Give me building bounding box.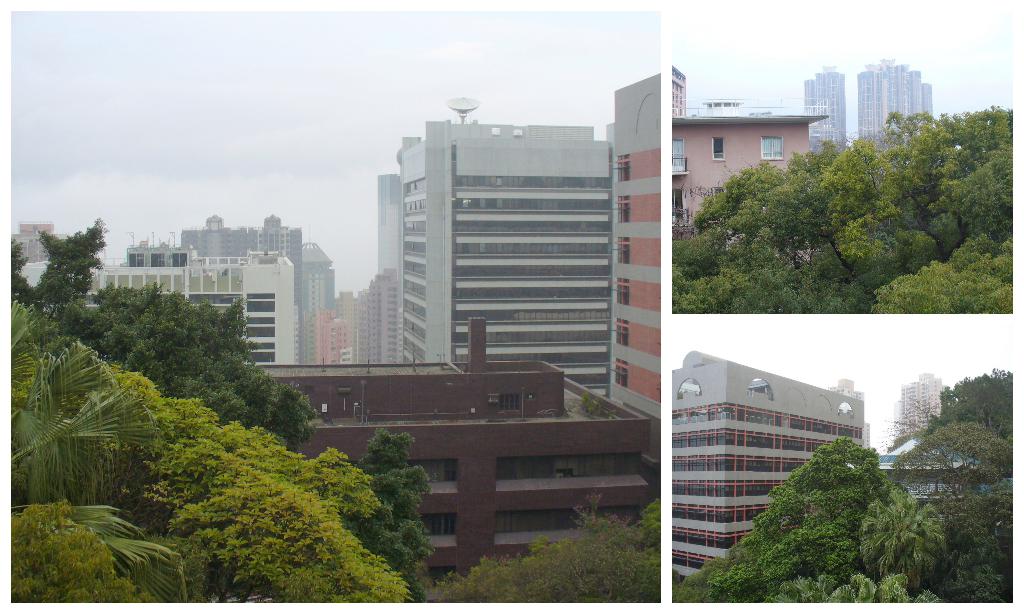
bbox=[670, 97, 830, 236].
